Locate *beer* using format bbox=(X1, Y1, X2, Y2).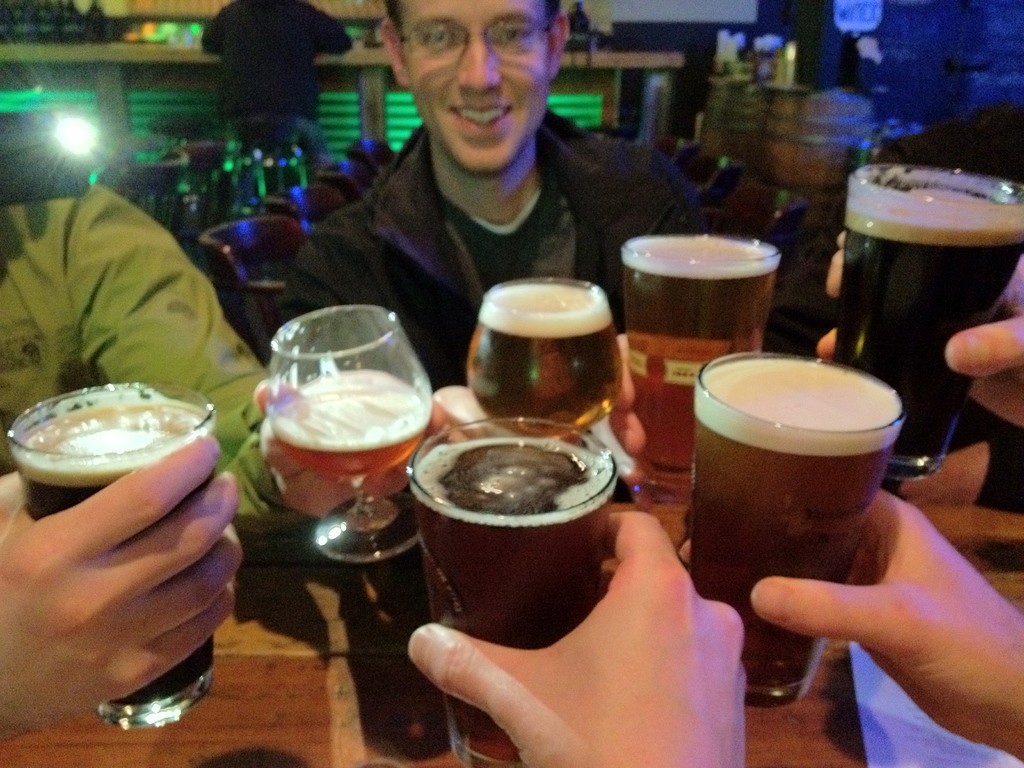
bbox=(839, 164, 993, 466).
